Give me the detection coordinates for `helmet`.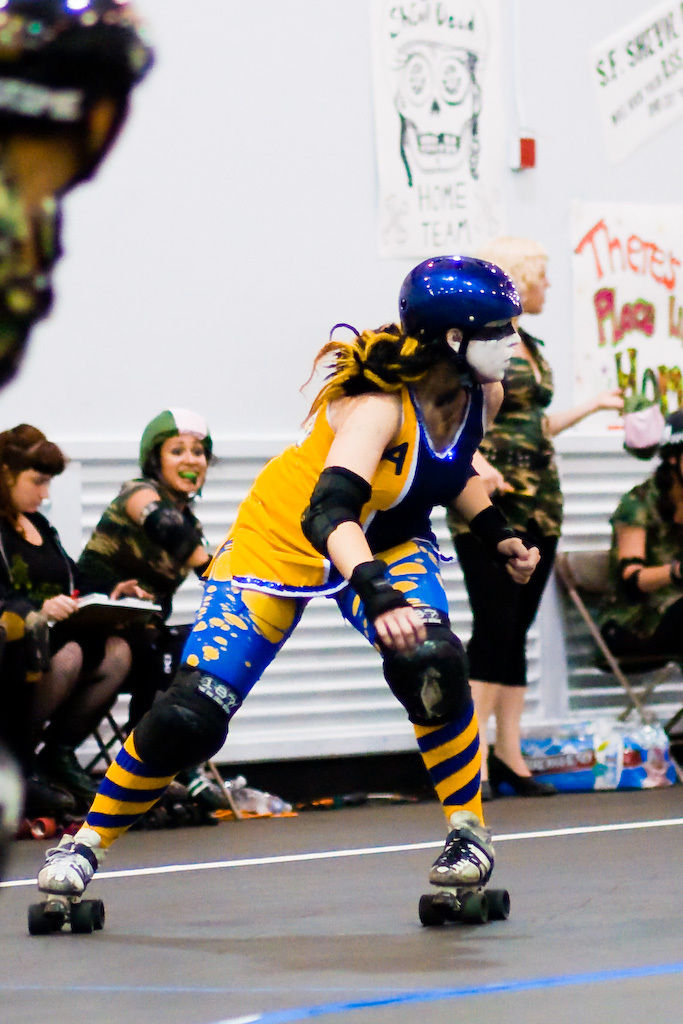
x1=373, y1=245, x2=540, y2=384.
